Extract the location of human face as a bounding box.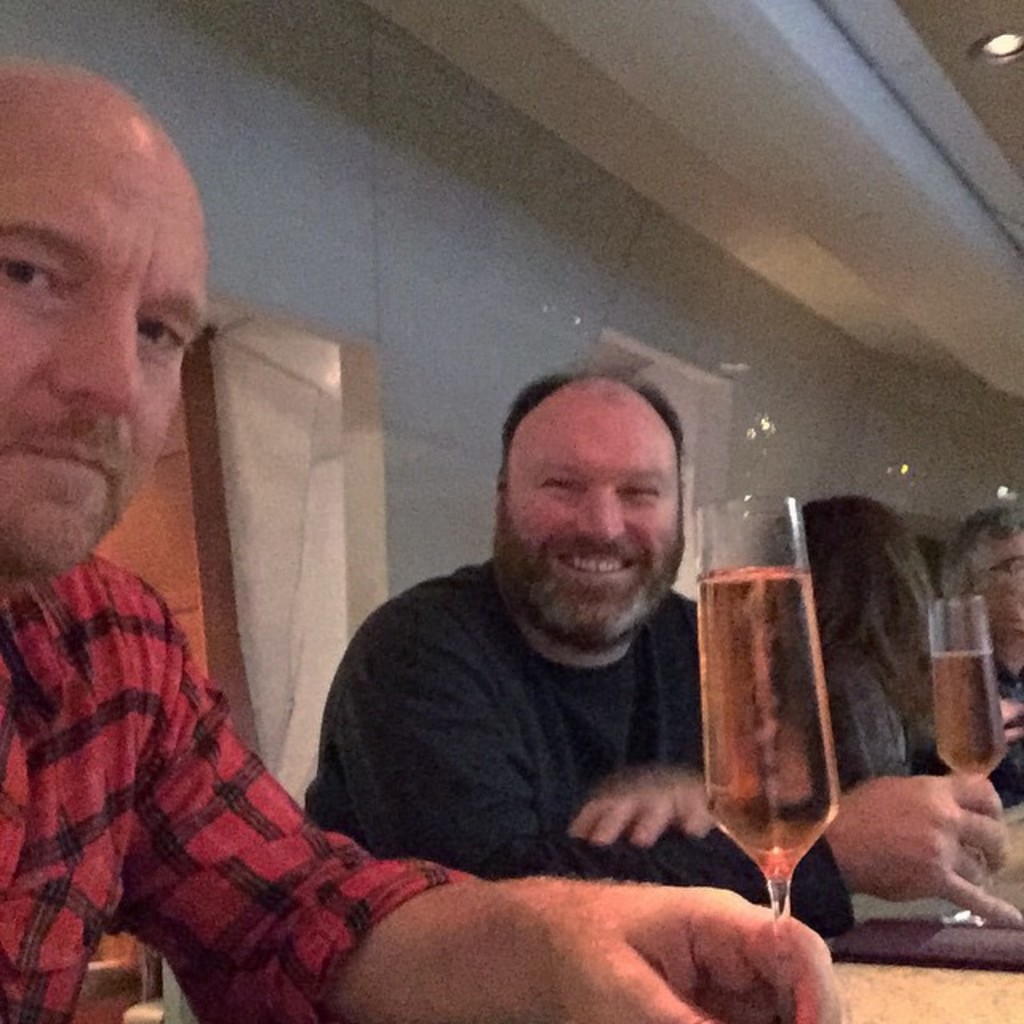
502/374/682/634.
